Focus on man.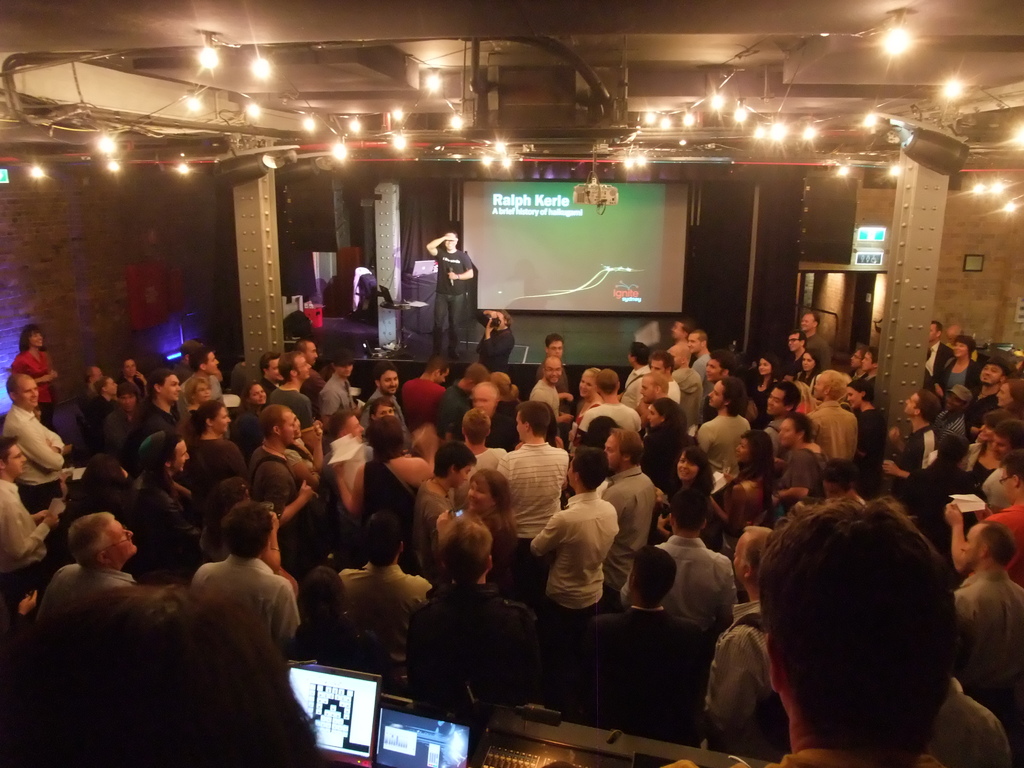
Focused at 768 383 796 451.
